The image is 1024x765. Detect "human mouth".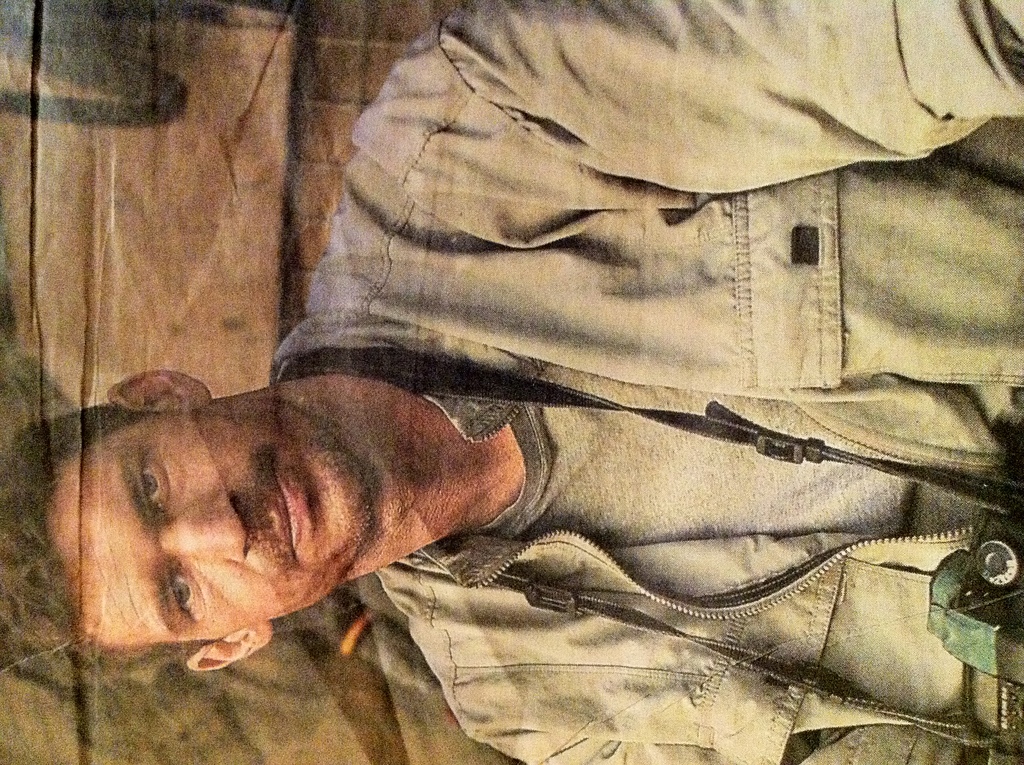
Detection: [left=268, top=459, right=307, bottom=562].
